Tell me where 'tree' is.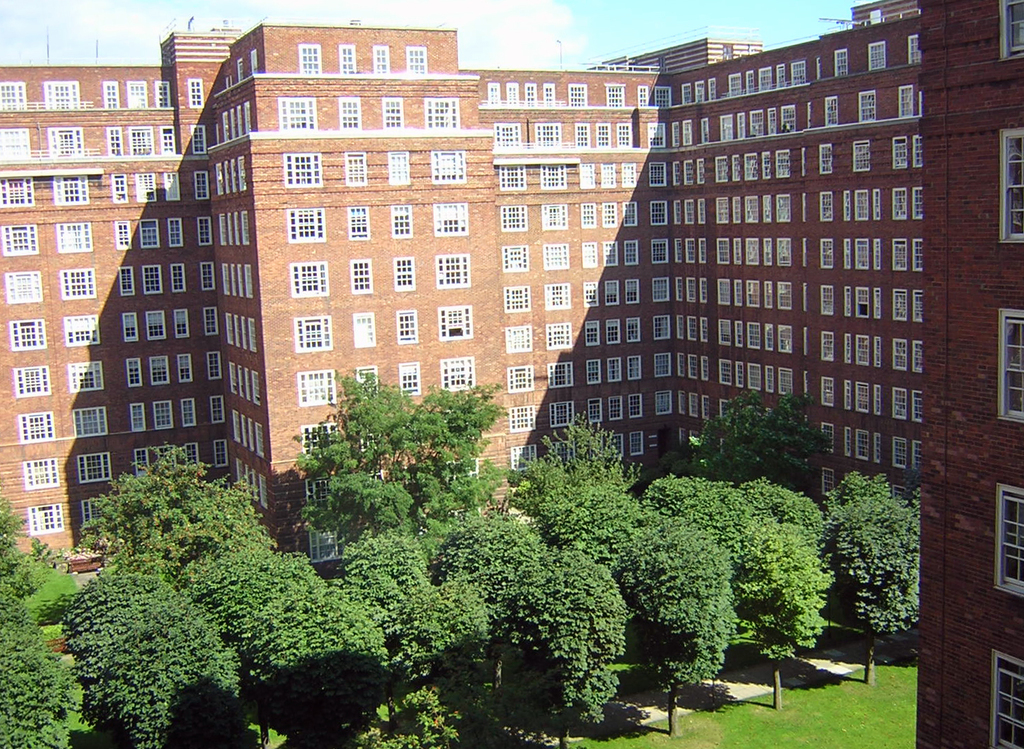
'tree' is at select_region(230, 574, 399, 748).
